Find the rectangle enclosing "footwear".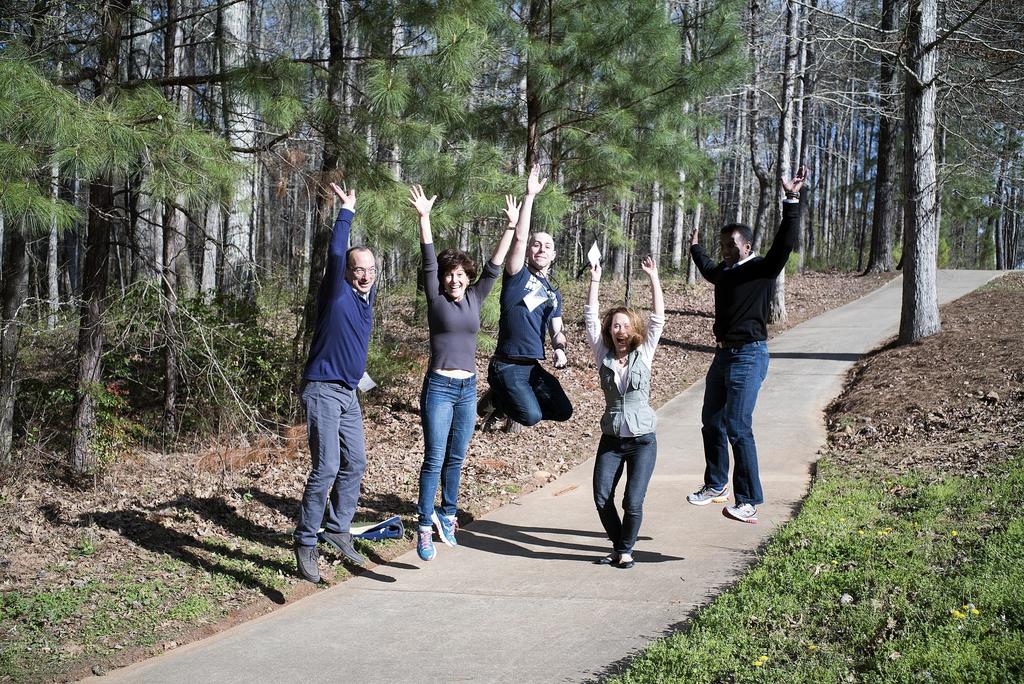
rect(621, 553, 635, 571).
